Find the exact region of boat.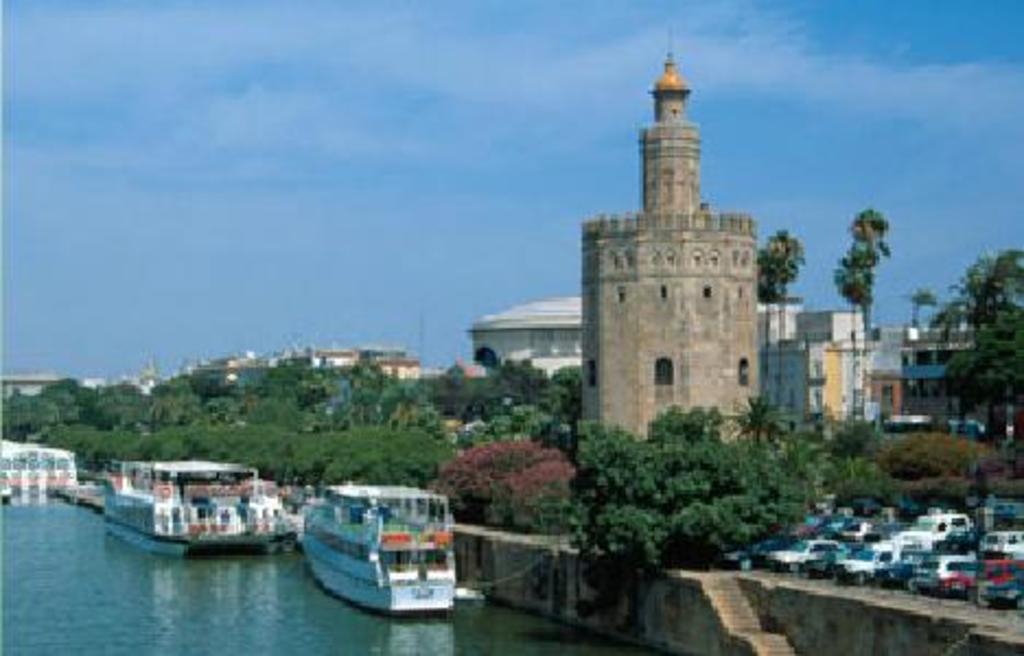
Exact region: Rect(278, 472, 464, 614).
